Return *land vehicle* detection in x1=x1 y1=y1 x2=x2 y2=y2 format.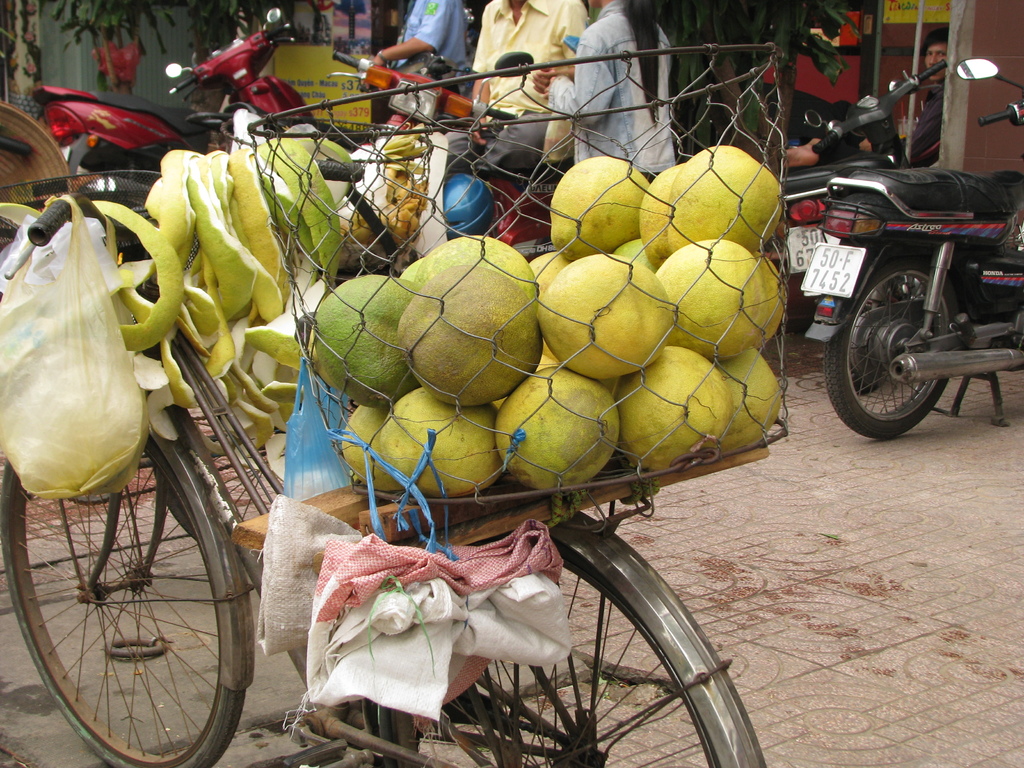
x1=38 y1=10 x2=319 y2=172.
